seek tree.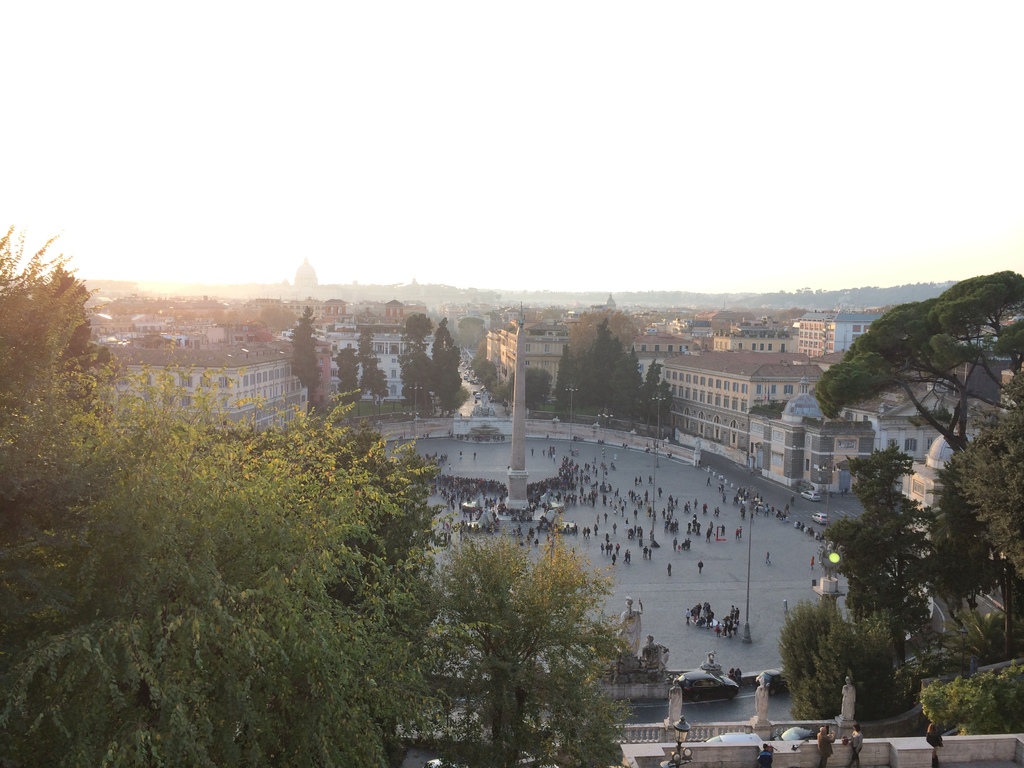
rect(330, 340, 353, 403).
